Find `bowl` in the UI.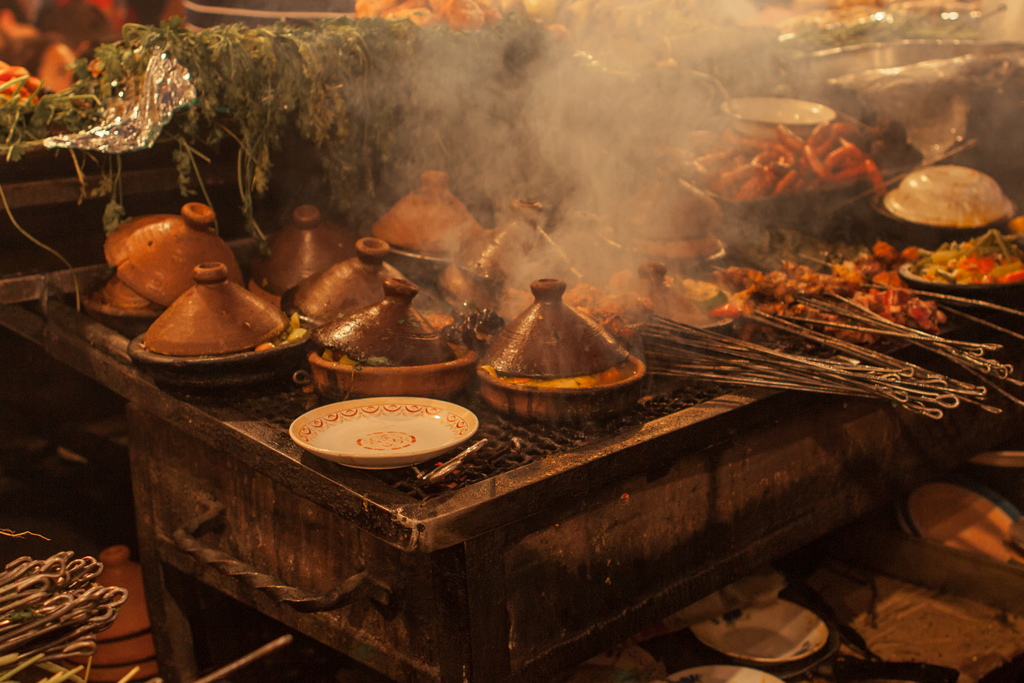
UI element at [x1=604, y1=234, x2=730, y2=274].
